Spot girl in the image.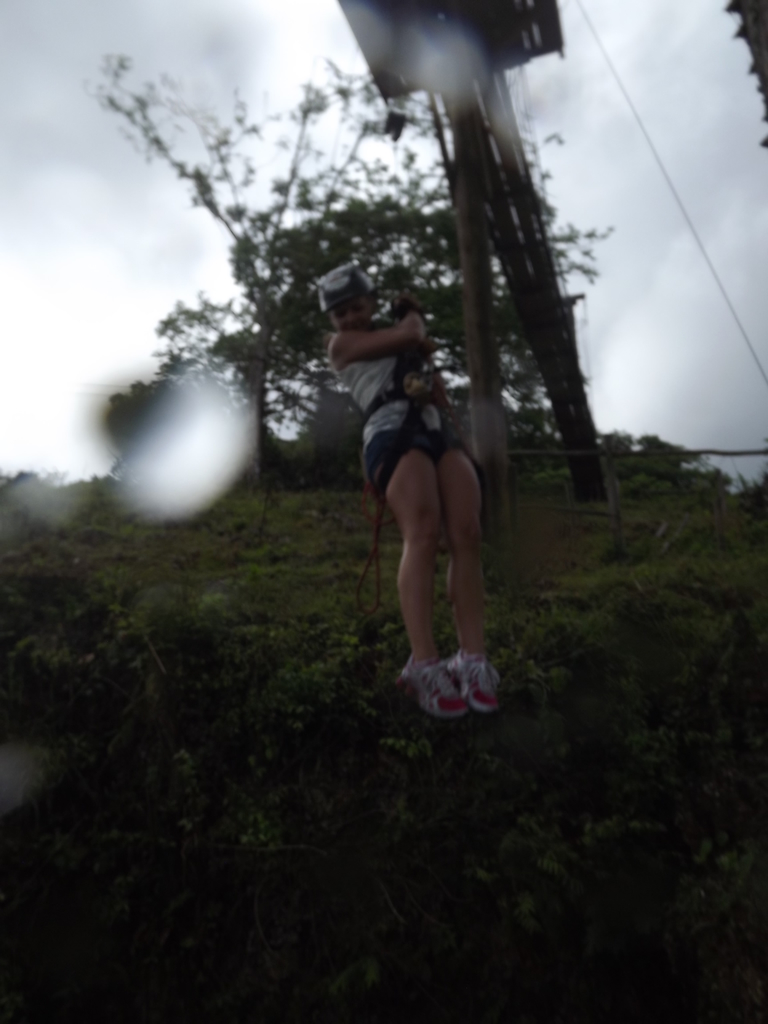
girl found at 312 257 508 722.
